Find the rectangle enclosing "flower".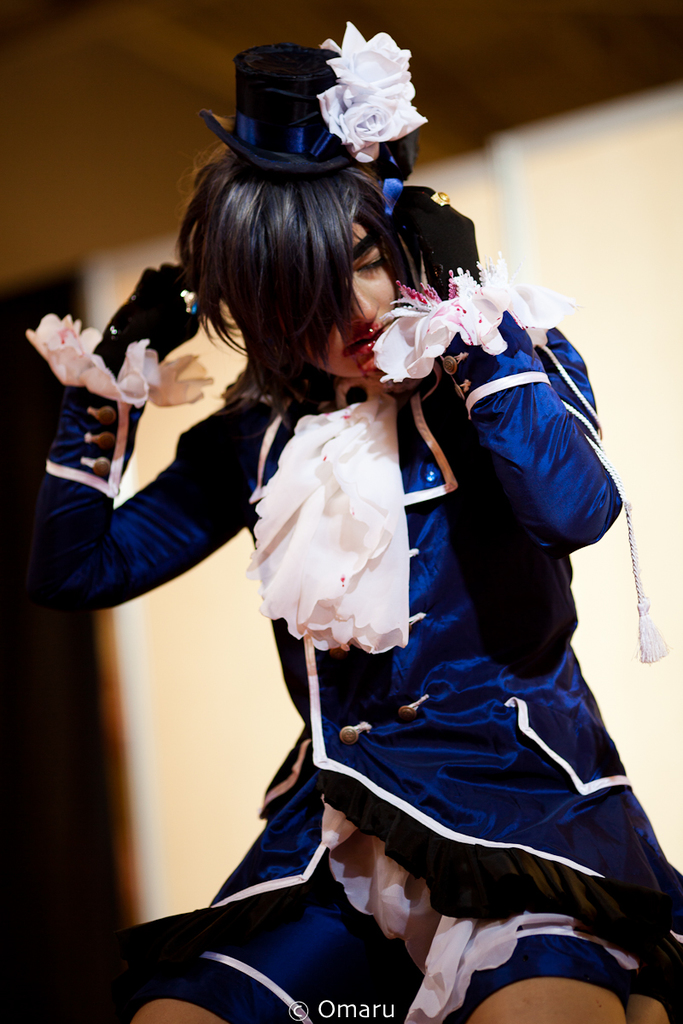
x1=366, y1=260, x2=557, y2=387.
